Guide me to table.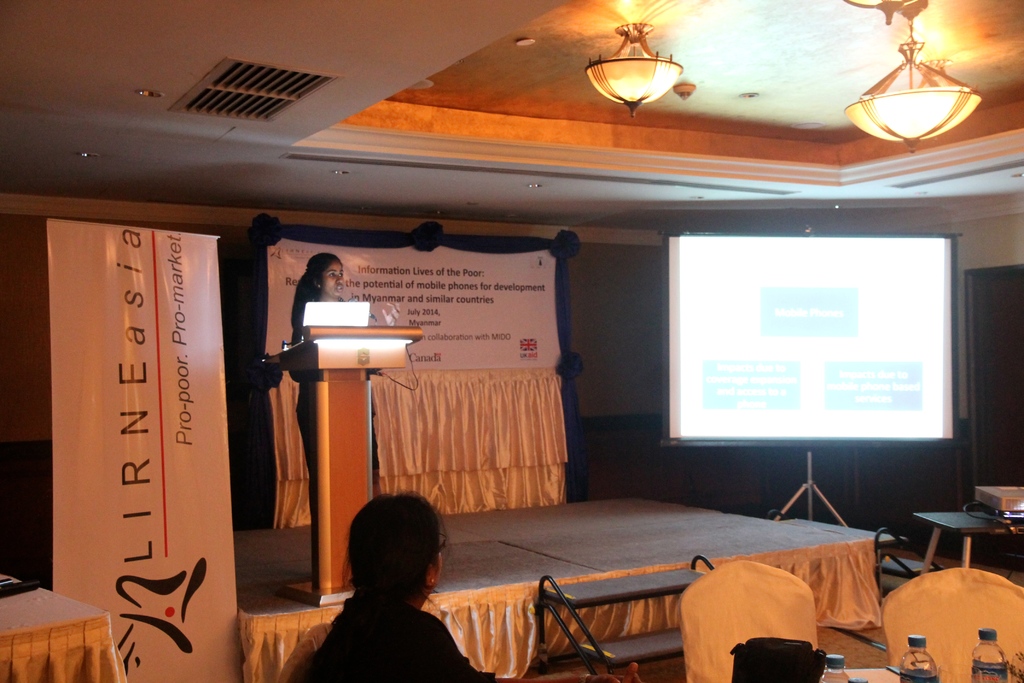
Guidance: <region>1, 567, 124, 681</region>.
